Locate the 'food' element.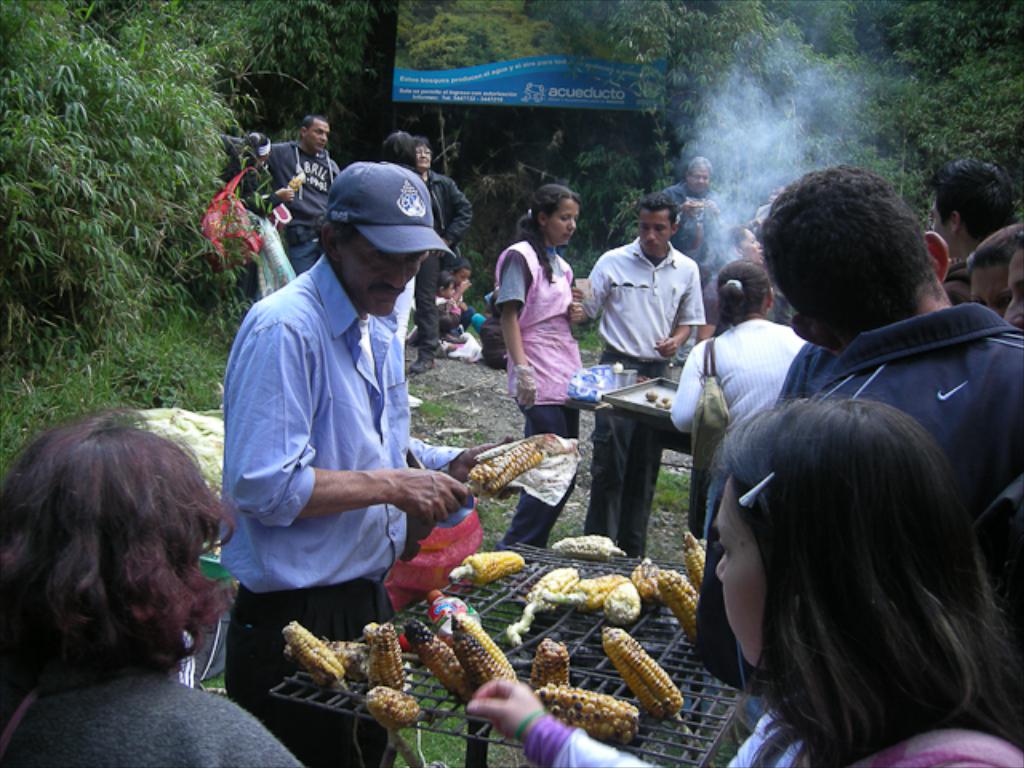
Element bbox: [x1=597, y1=626, x2=683, y2=718].
